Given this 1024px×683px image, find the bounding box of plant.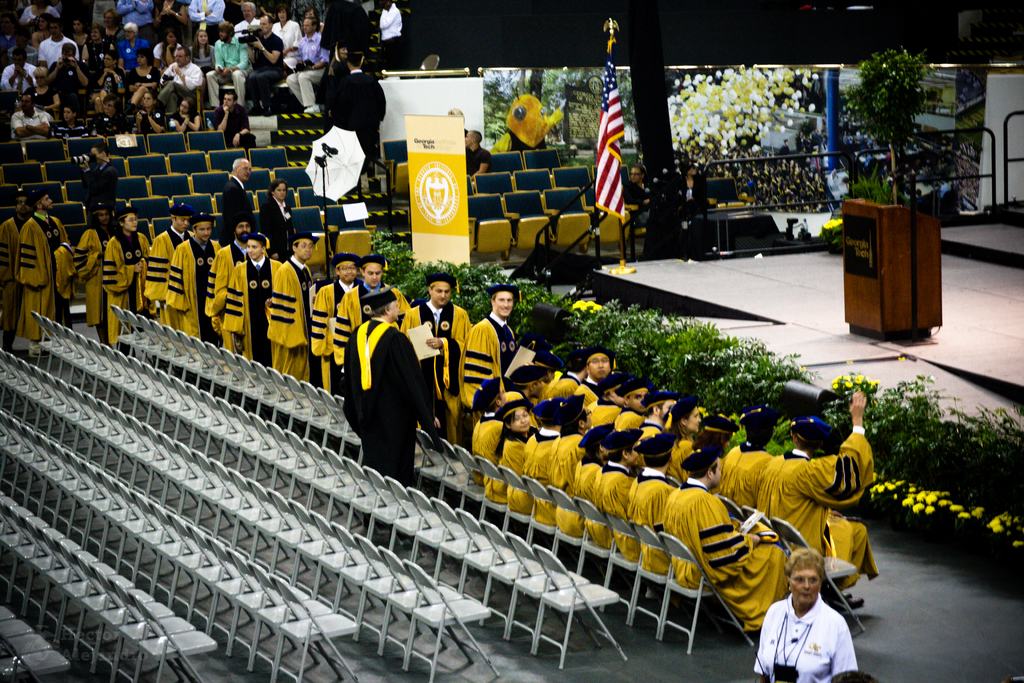
906,395,983,496.
